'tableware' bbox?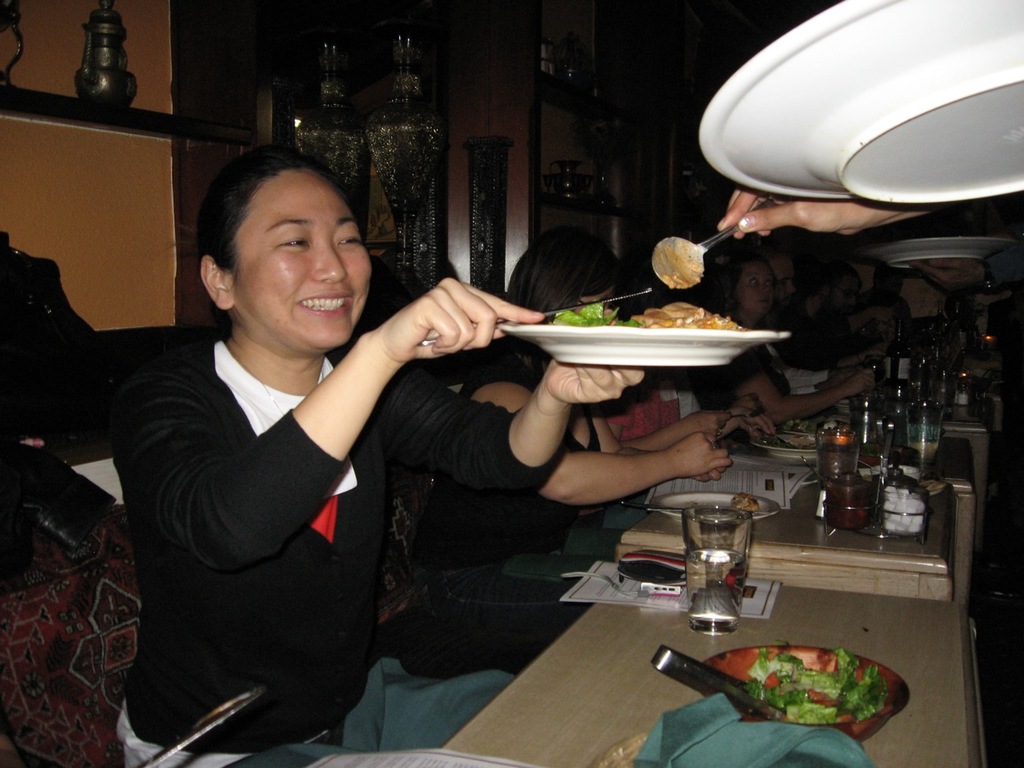
655/649/770/719
